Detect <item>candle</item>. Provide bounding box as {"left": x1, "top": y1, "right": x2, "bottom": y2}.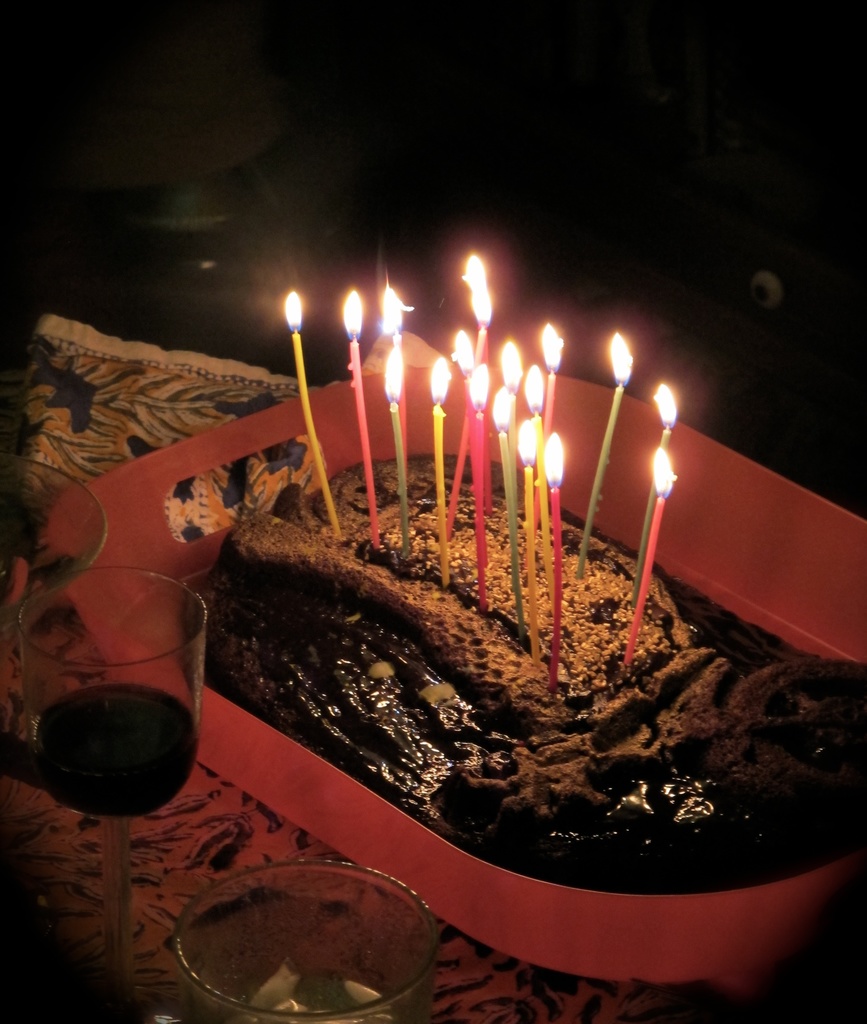
{"left": 380, "top": 344, "right": 406, "bottom": 554}.
